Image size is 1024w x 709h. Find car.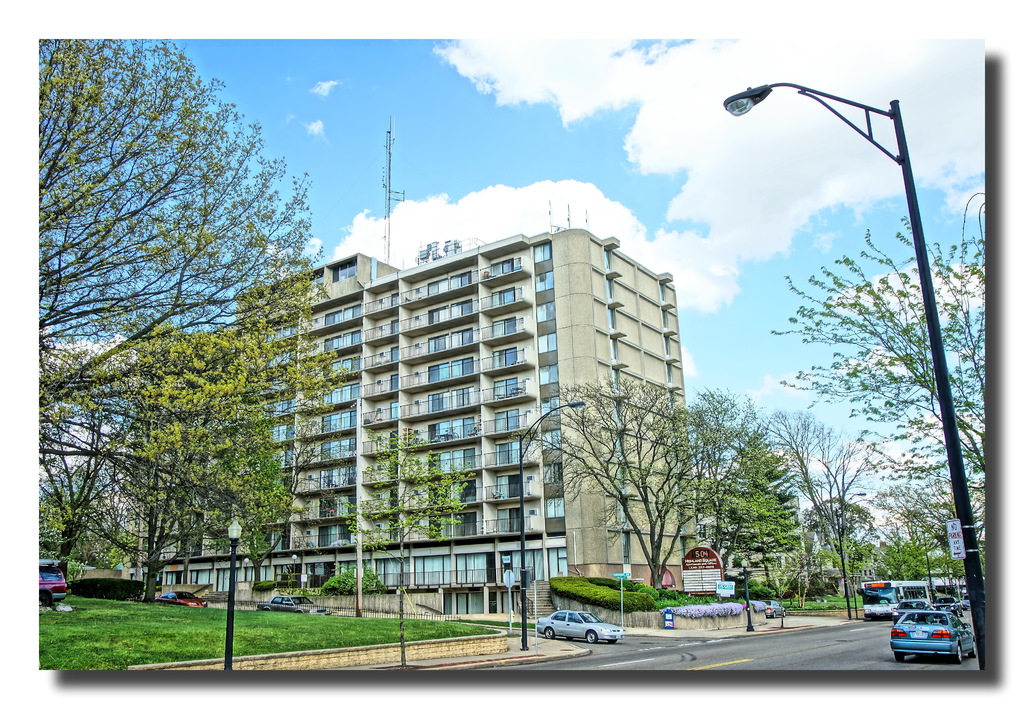
bbox=(532, 606, 623, 643).
